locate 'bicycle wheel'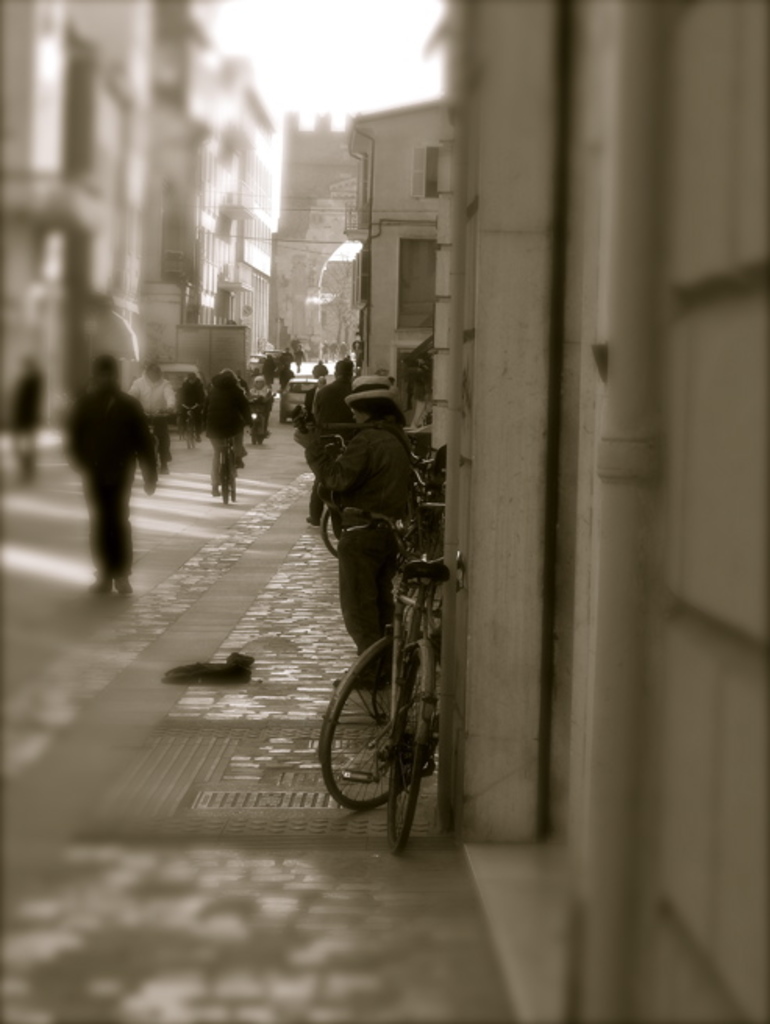
[x1=381, y1=652, x2=425, y2=860]
